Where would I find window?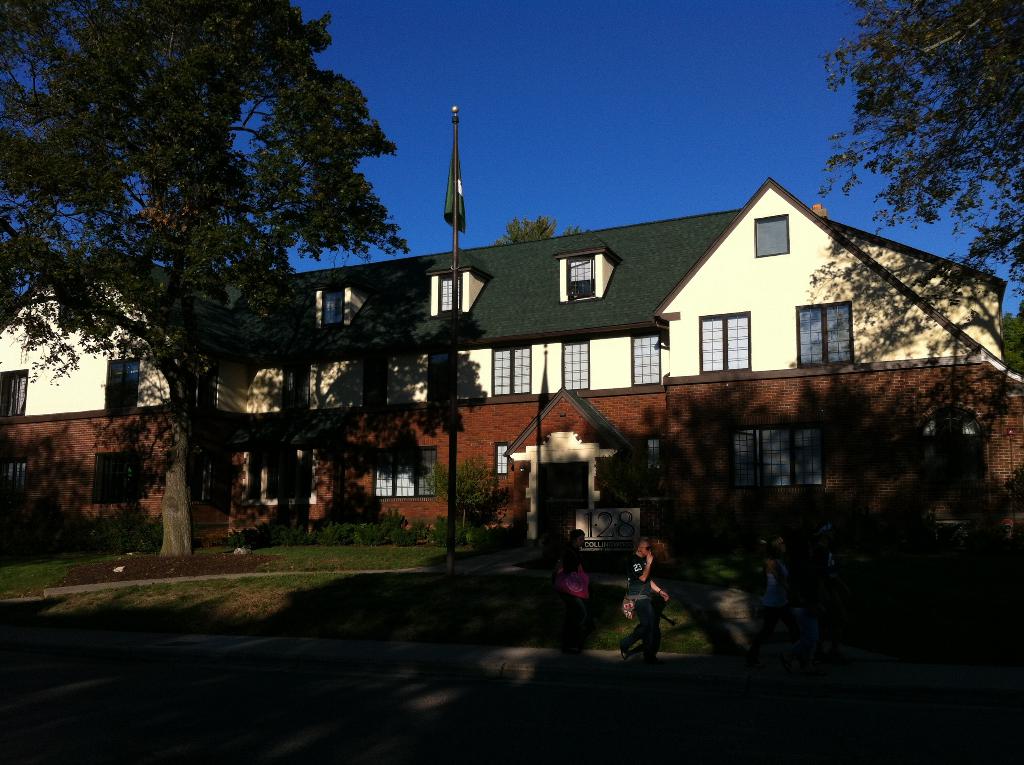
At 790, 302, 856, 364.
